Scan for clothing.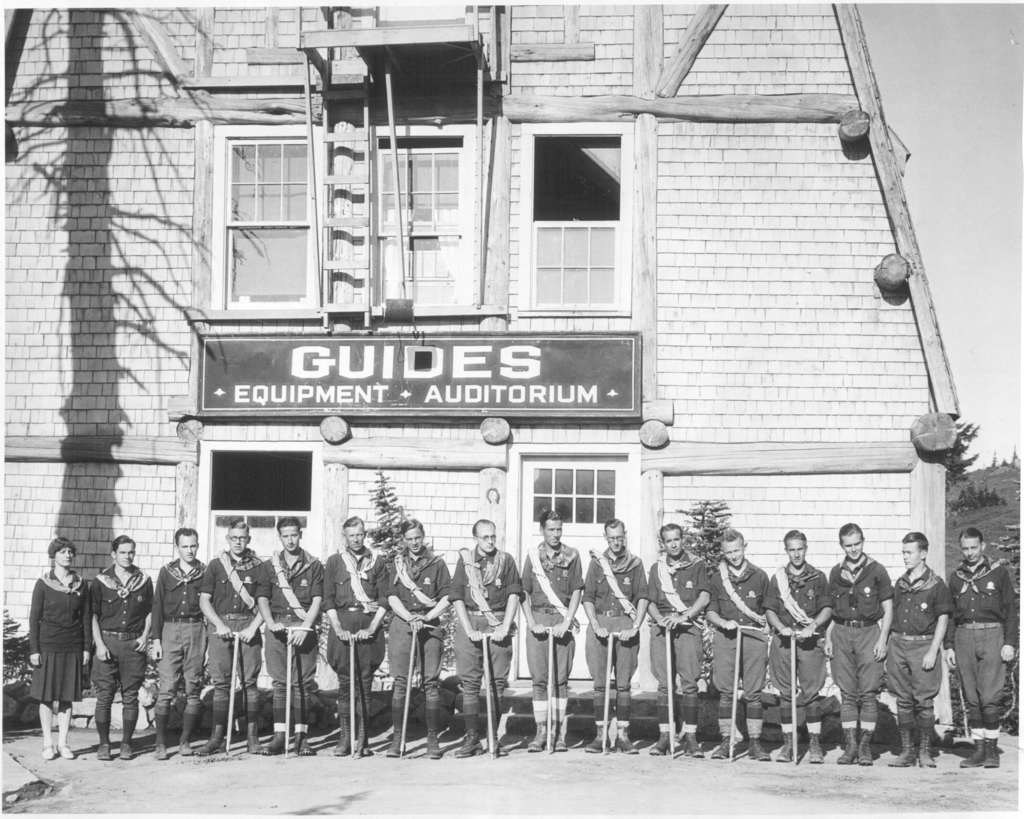
Scan result: 274, 541, 316, 713.
